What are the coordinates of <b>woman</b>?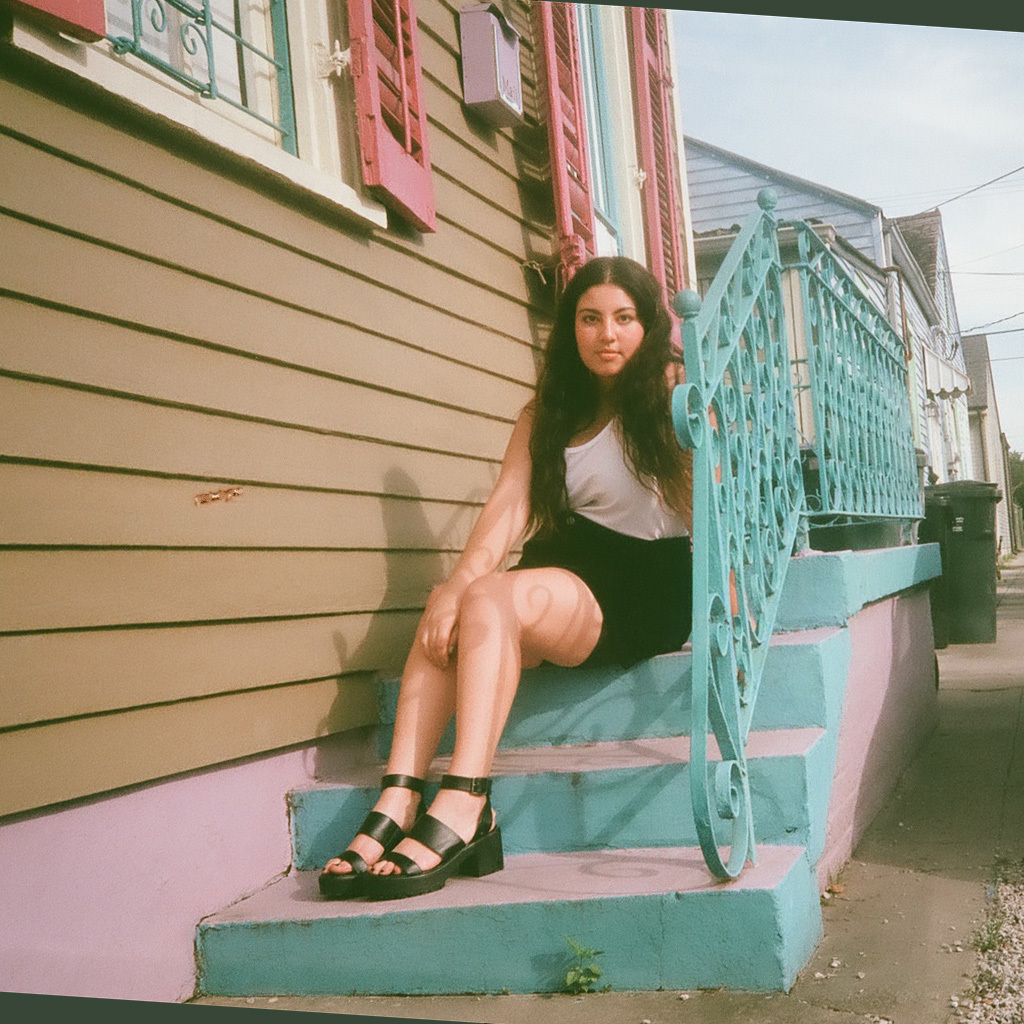
398:244:731:864.
